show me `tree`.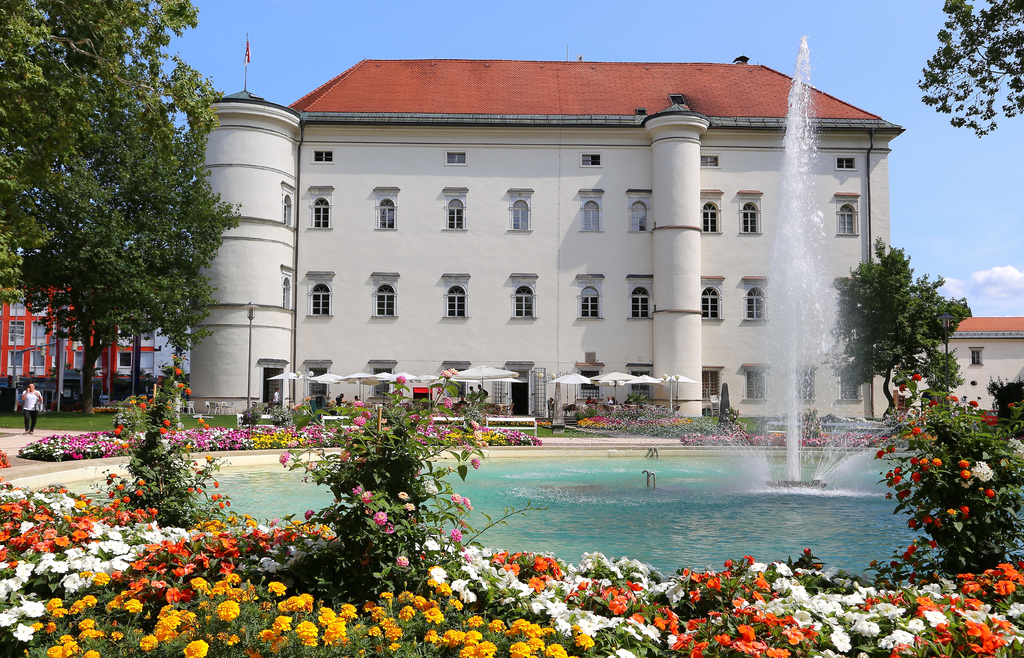
`tree` is here: box=[12, 0, 150, 412].
